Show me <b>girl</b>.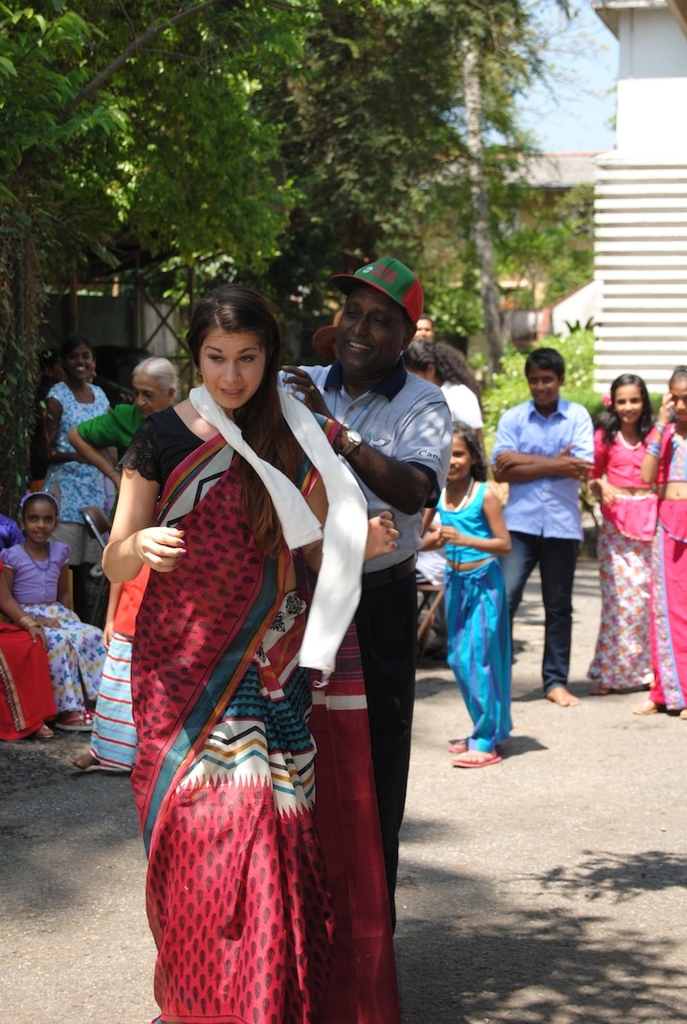
<b>girl</b> is here: select_region(425, 426, 510, 771).
